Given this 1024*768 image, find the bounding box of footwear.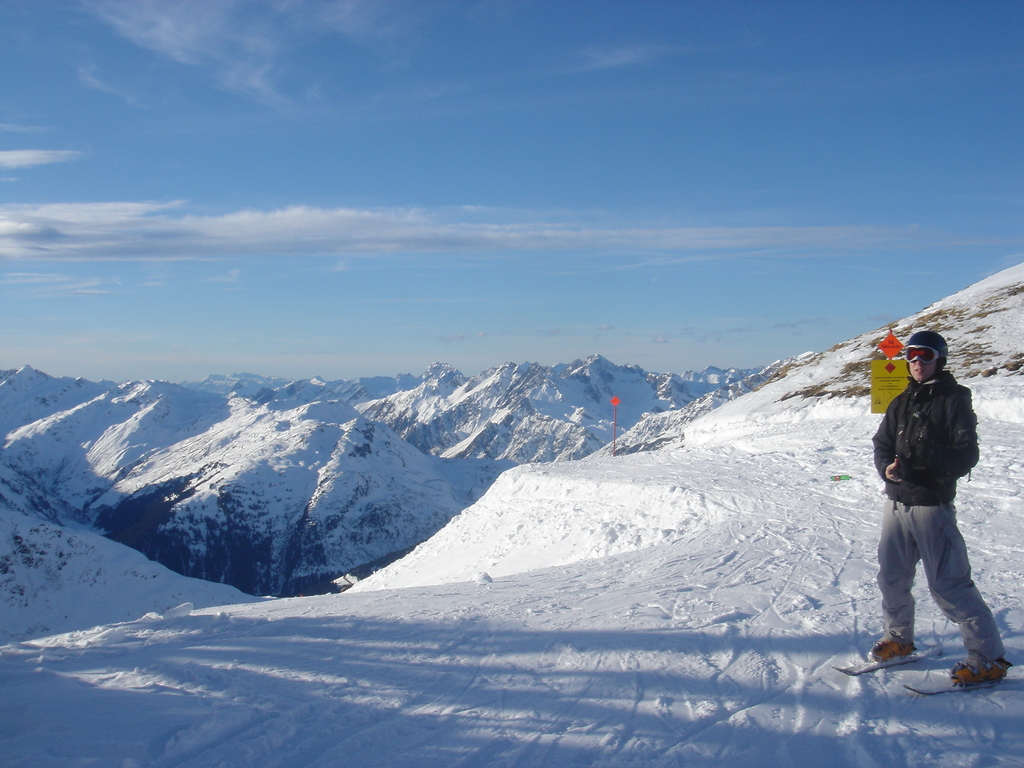
[x1=854, y1=637, x2=999, y2=702].
